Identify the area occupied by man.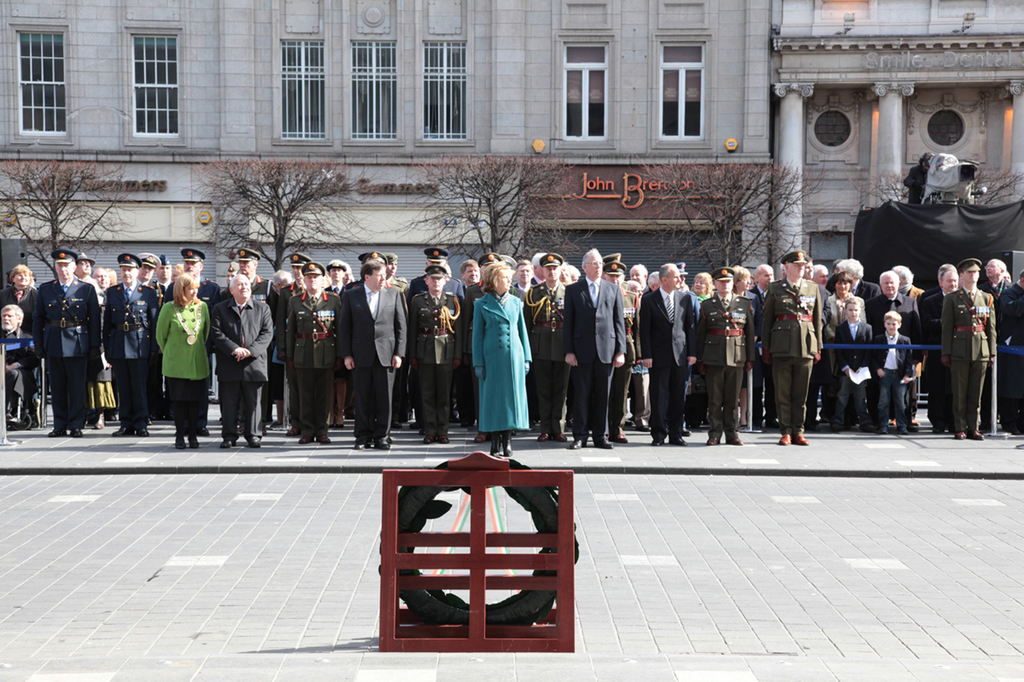
Area: <bbox>152, 242, 173, 293</bbox>.
